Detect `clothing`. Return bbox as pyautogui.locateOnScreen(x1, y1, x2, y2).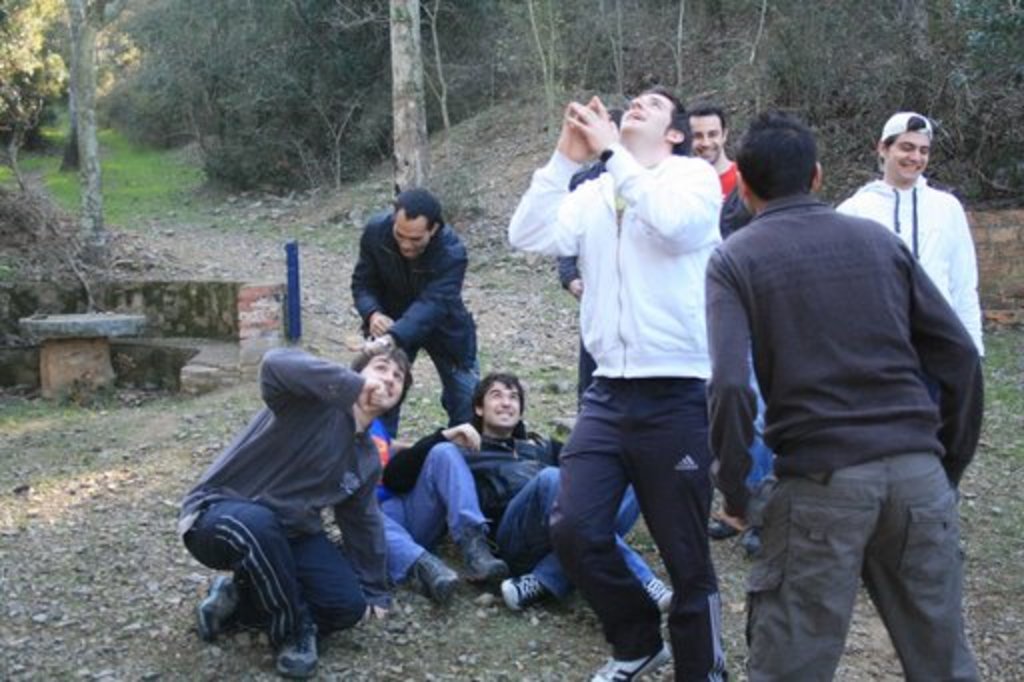
pyautogui.locateOnScreen(350, 210, 484, 424).
